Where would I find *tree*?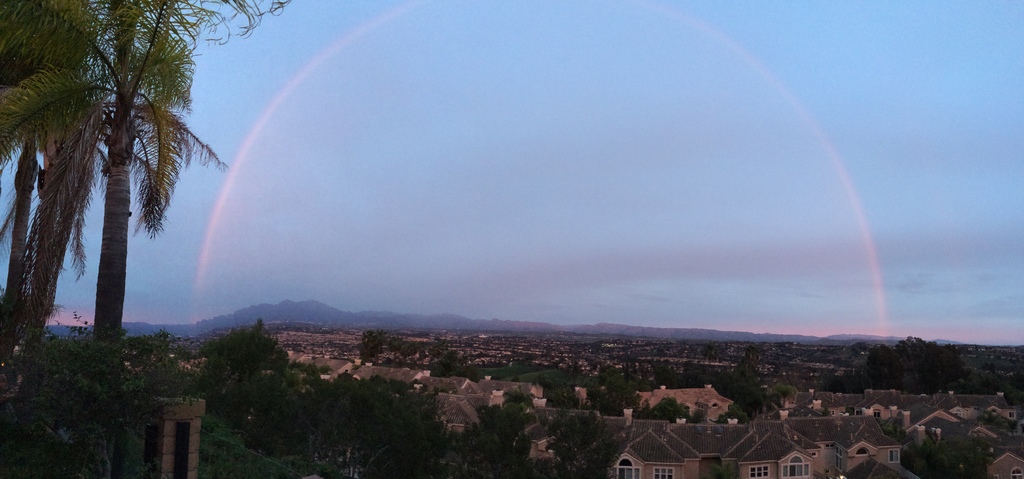
At l=0, t=0, r=96, b=461.
